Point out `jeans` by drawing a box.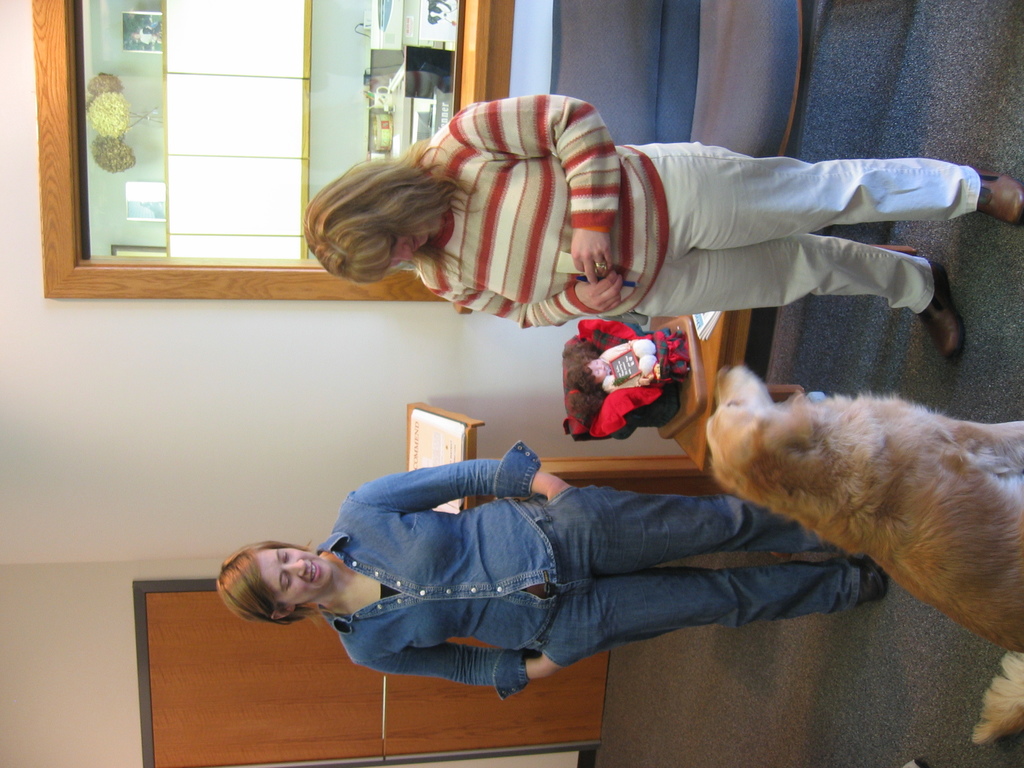
crop(526, 492, 863, 669).
